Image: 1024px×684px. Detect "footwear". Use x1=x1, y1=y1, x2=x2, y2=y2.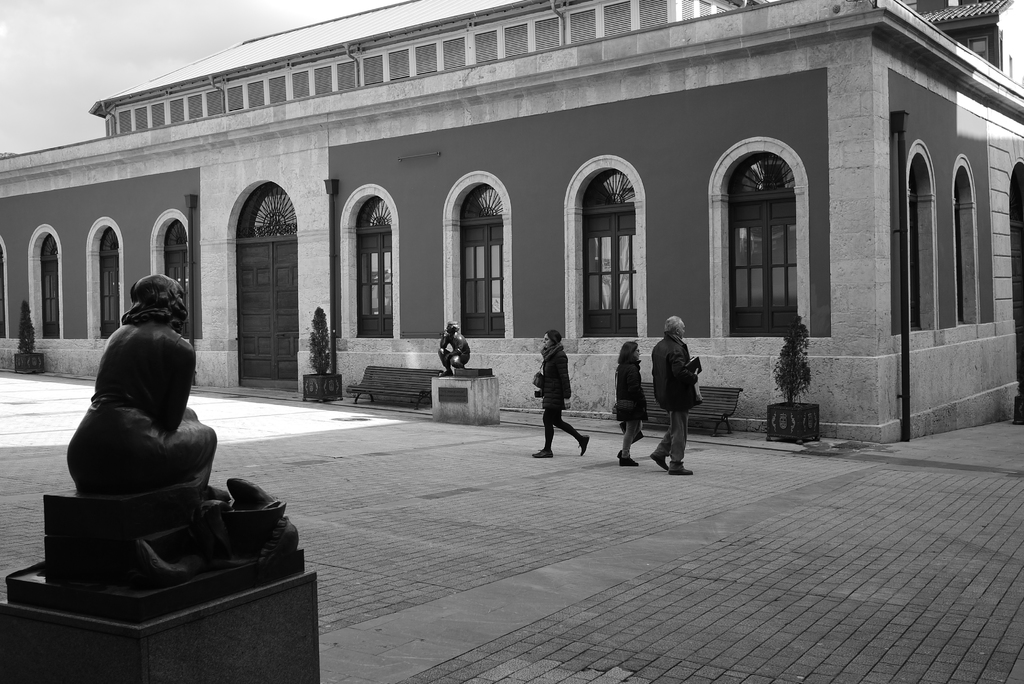
x1=534, y1=447, x2=552, y2=456.
